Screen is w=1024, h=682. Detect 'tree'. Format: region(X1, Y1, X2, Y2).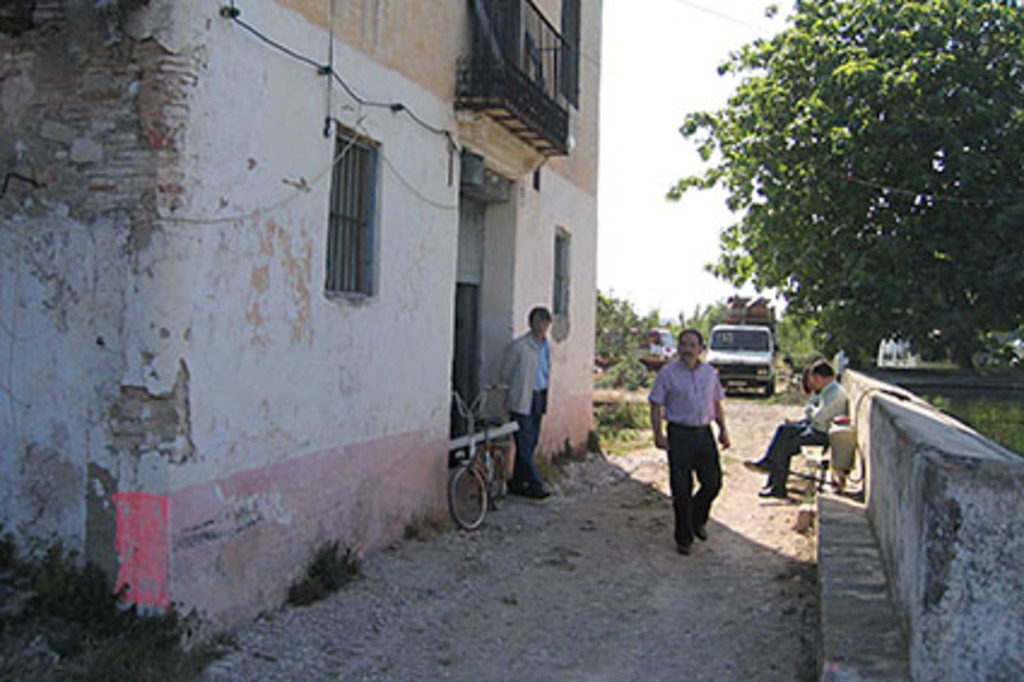
region(660, 0, 1022, 369).
